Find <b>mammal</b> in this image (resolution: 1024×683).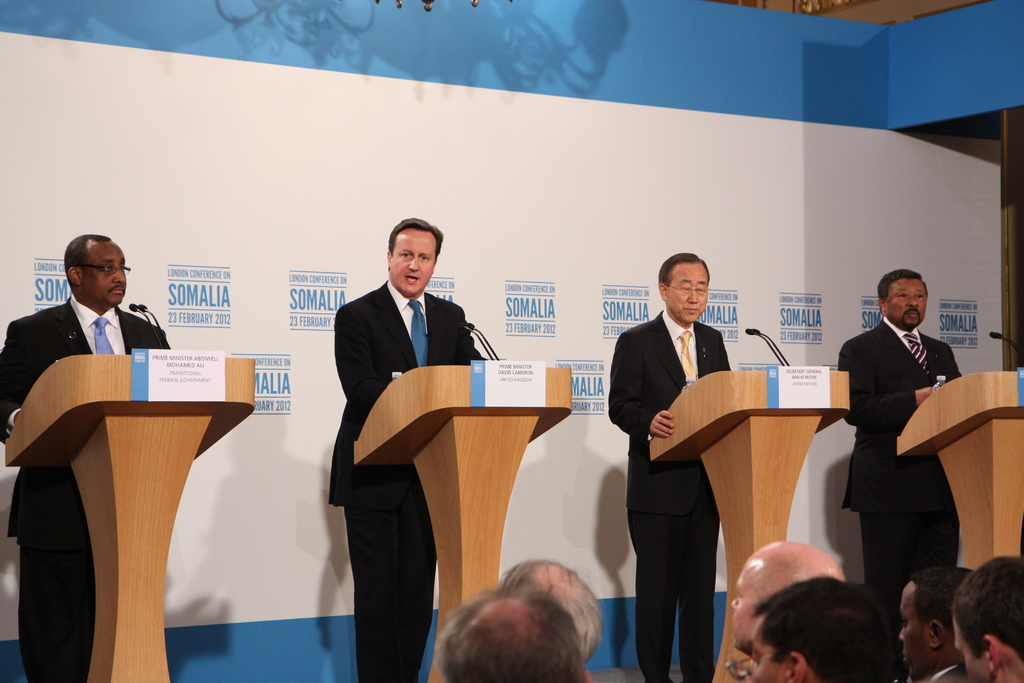
pyautogui.locateOnScreen(491, 557, 611, 682).
